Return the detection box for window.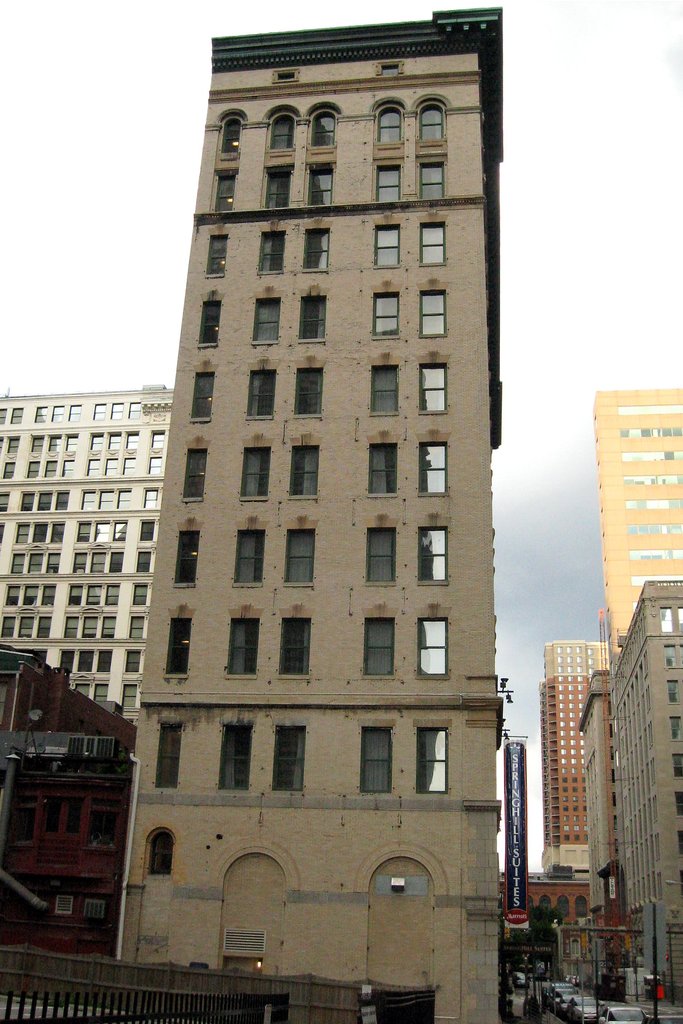
(left=366, top=360, right=401, bottom=417).
